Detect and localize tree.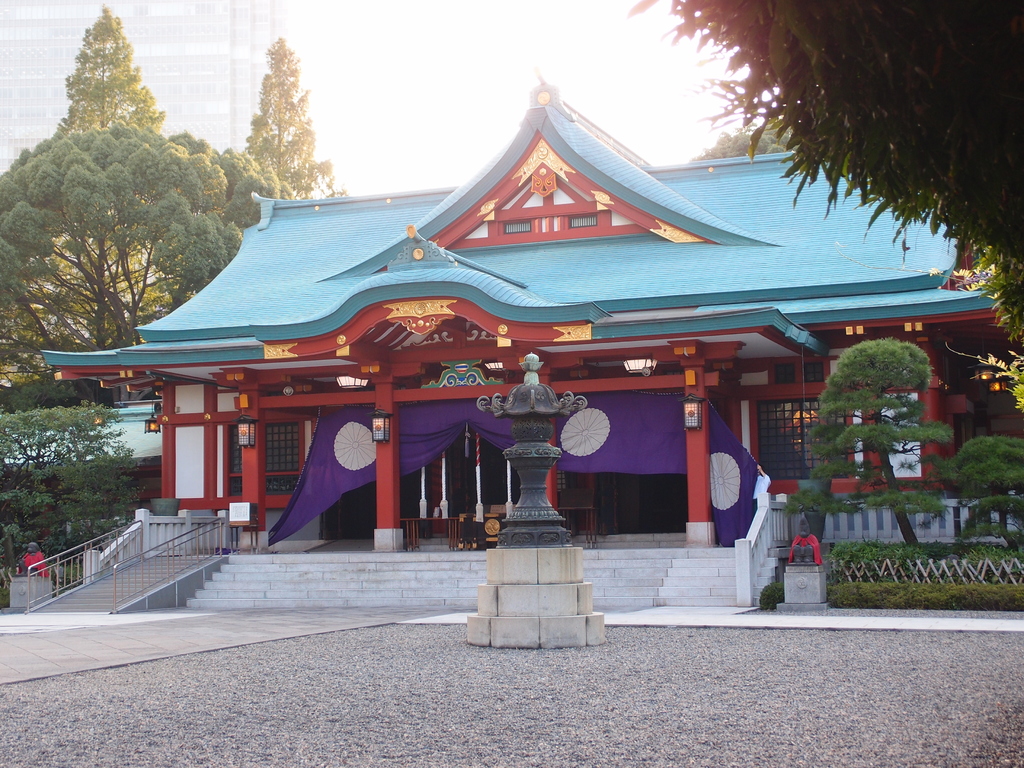
Localized at rect(643, 2, 1021, 297).
